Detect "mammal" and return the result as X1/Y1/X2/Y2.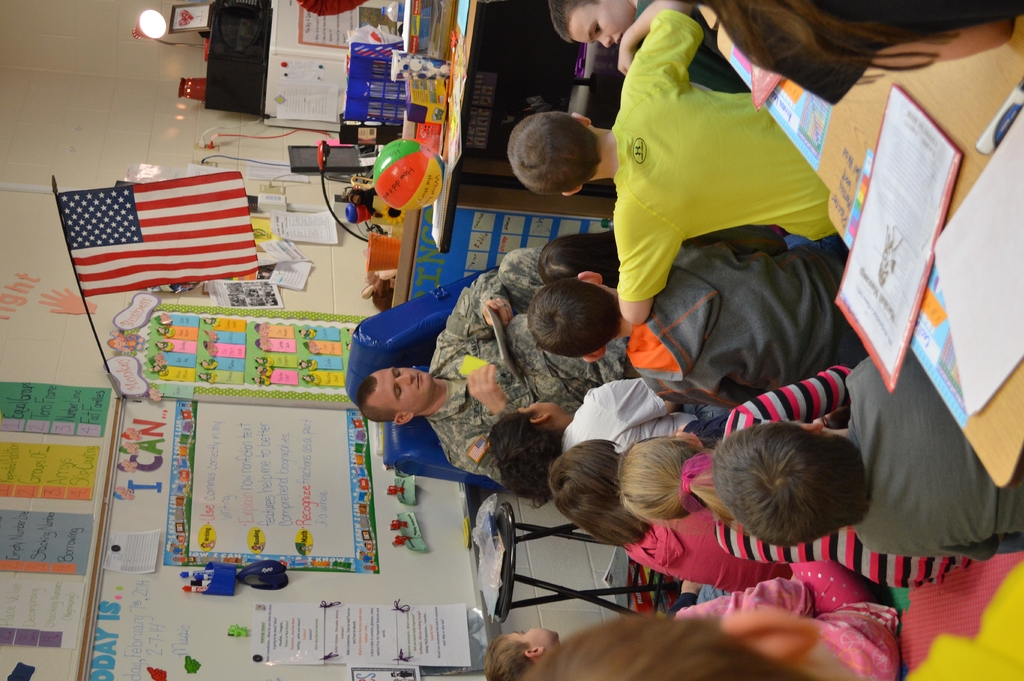
548/413/797/598.
